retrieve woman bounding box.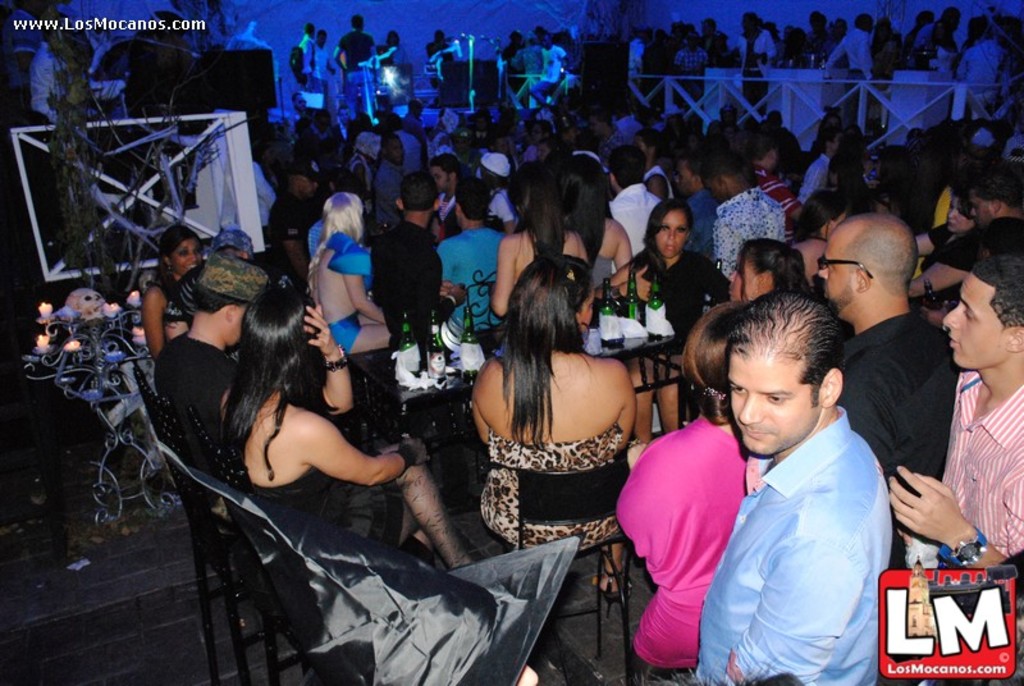
Bounding box: bbox(727, 228, 812, 301).
